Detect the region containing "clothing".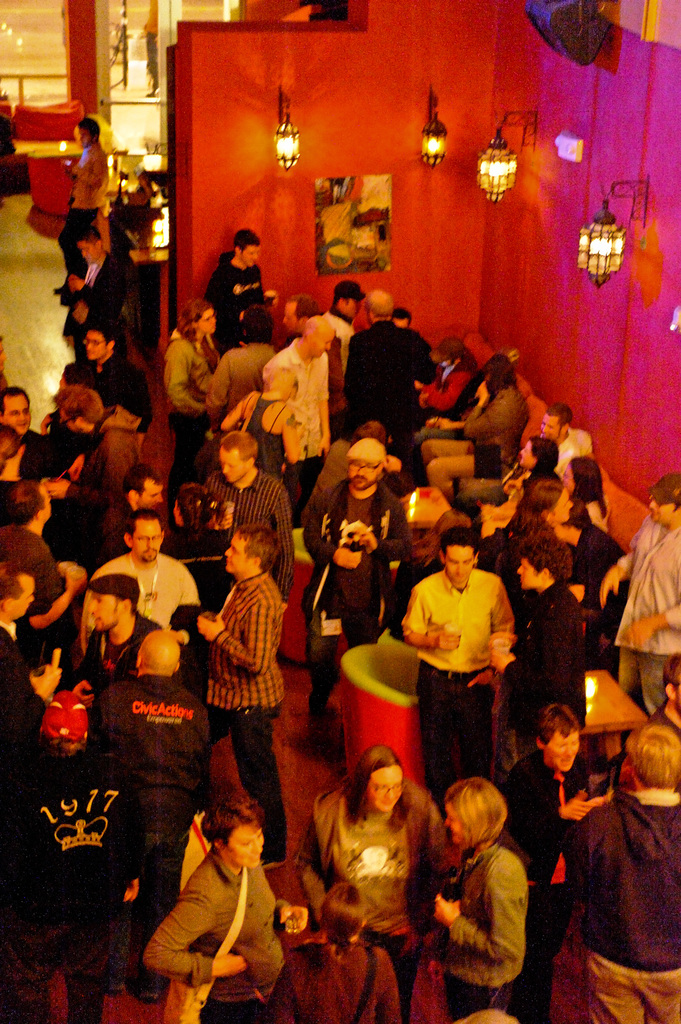
[x1=152, y1=834, x2=283, y2=1023].
